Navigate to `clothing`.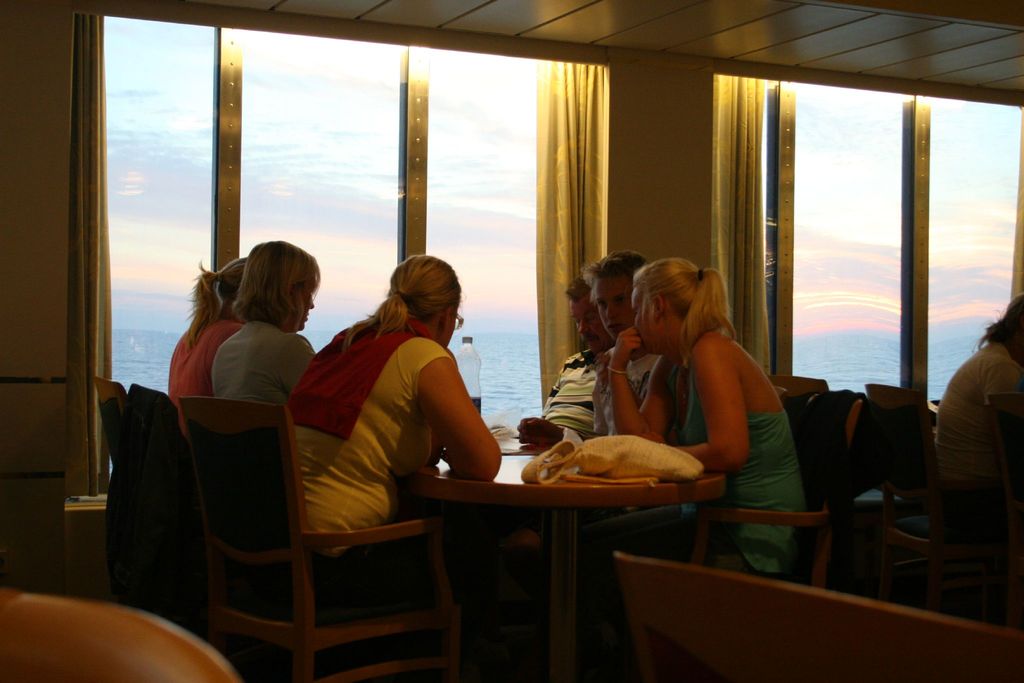
Navigation target: locate(938, 347, 1022, 513).
